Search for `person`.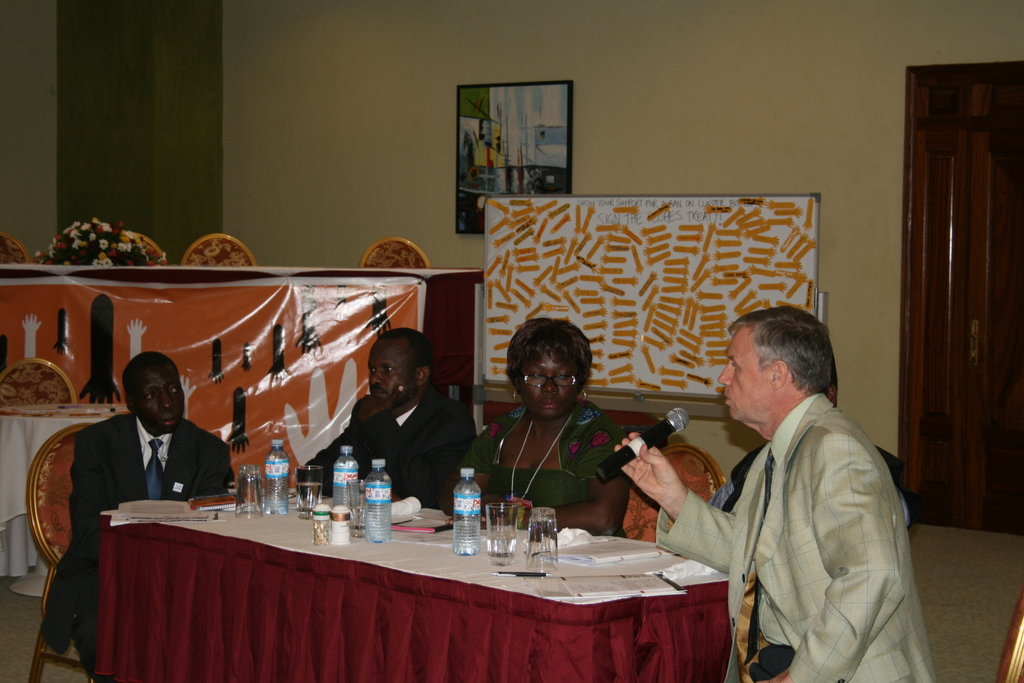
Found at {"x1": 613, "y1": 305, "x2": 938, "y2": 682}.
